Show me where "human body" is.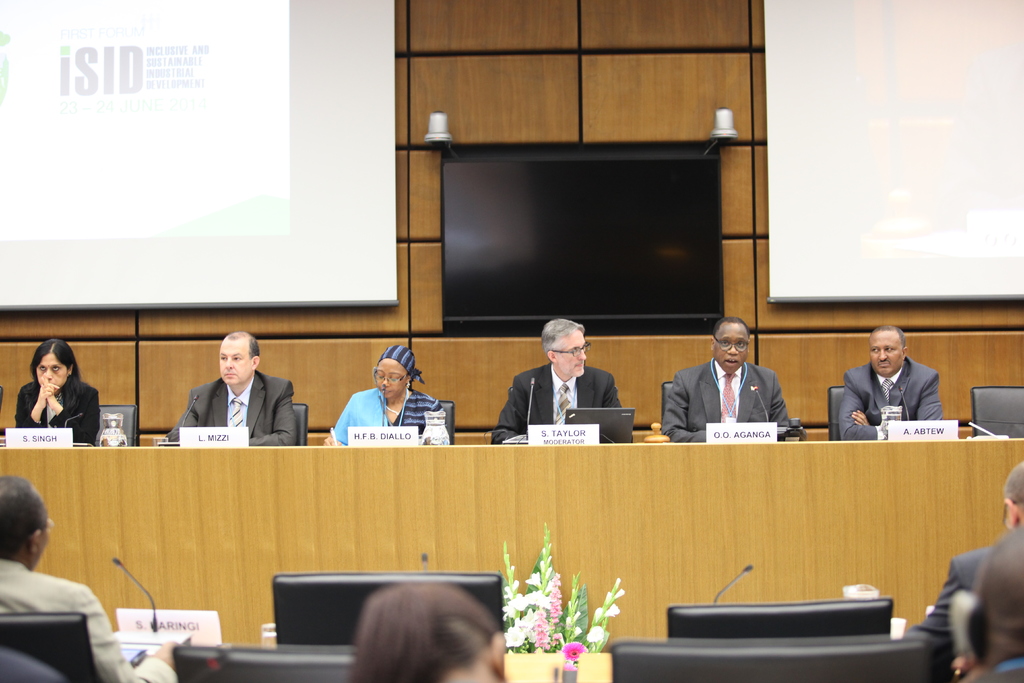
"human body" is at (350,584,511,682).
